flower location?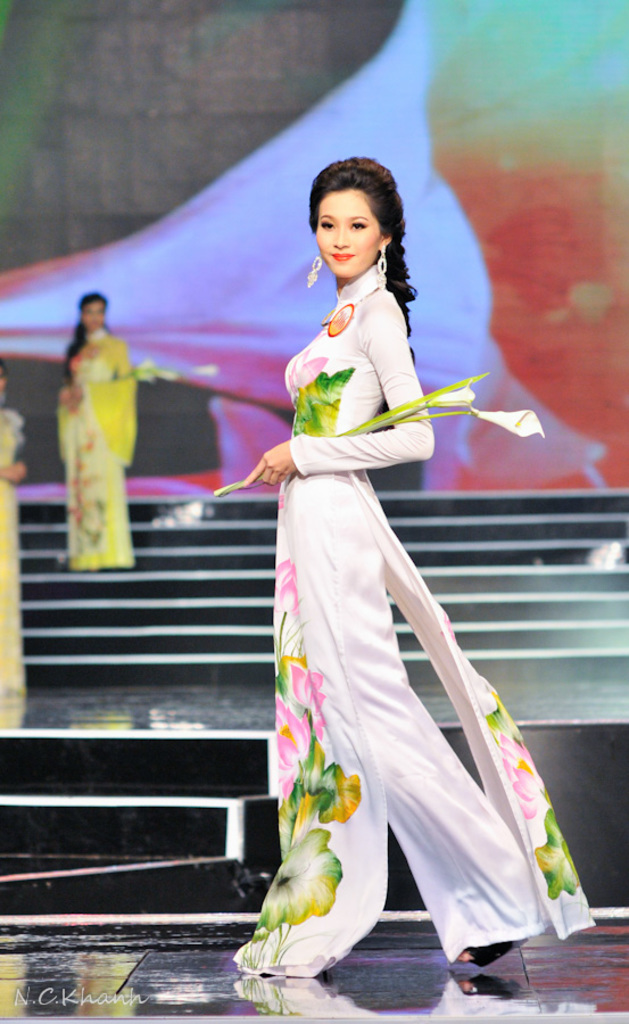
[421, 380, 483, 415]
